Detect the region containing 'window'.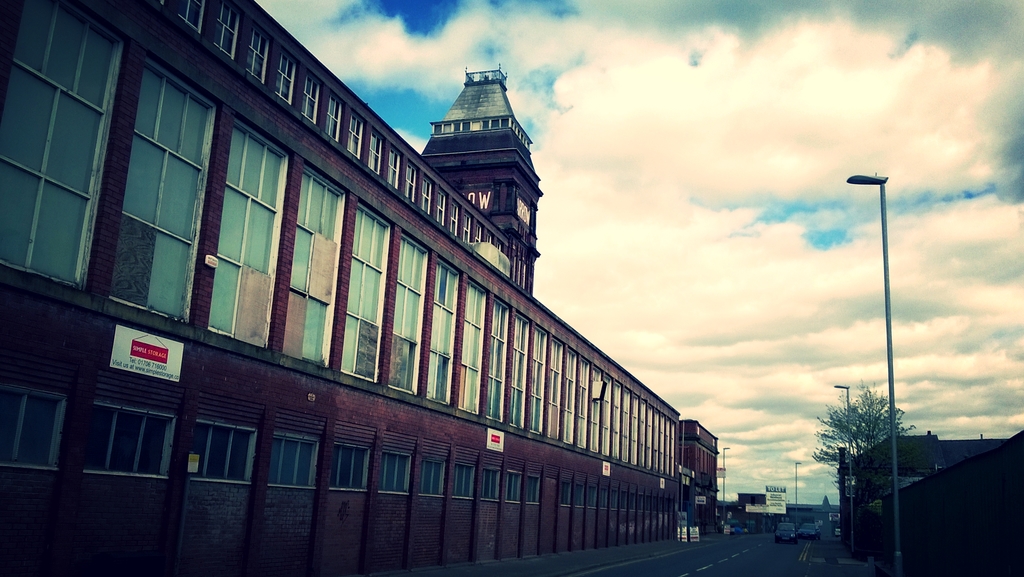
crop(422, 182, 428, 216).
